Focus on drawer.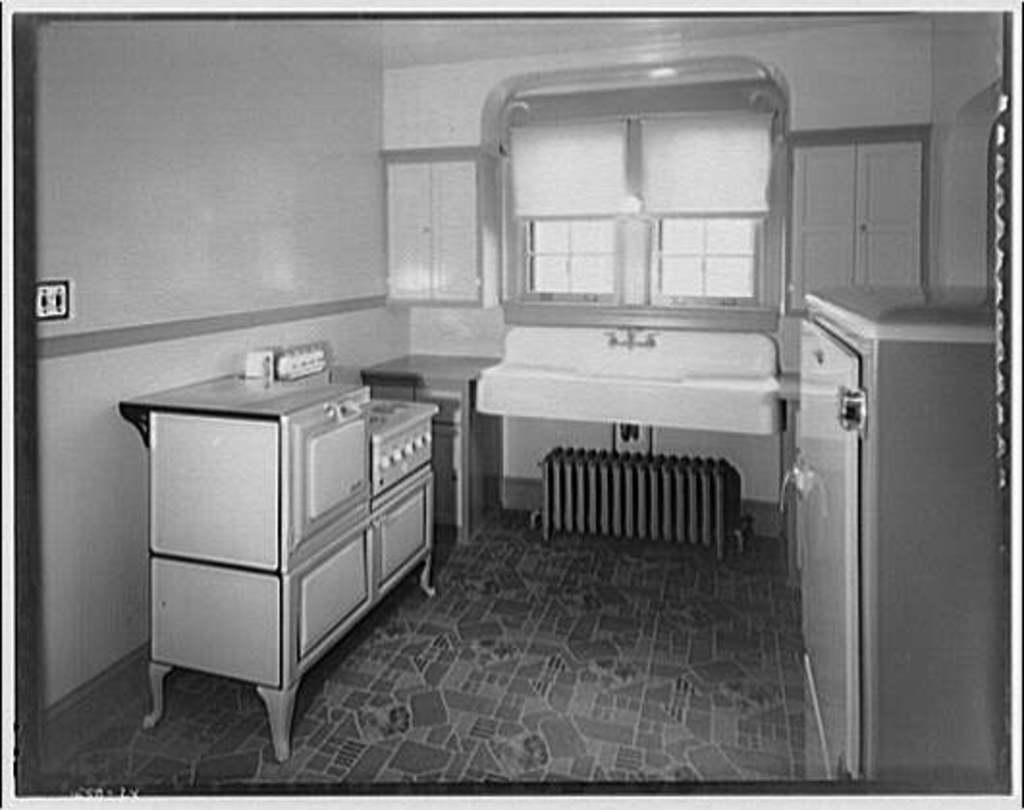
Focused at [left=376, top=384, right=417, bottom=401].
